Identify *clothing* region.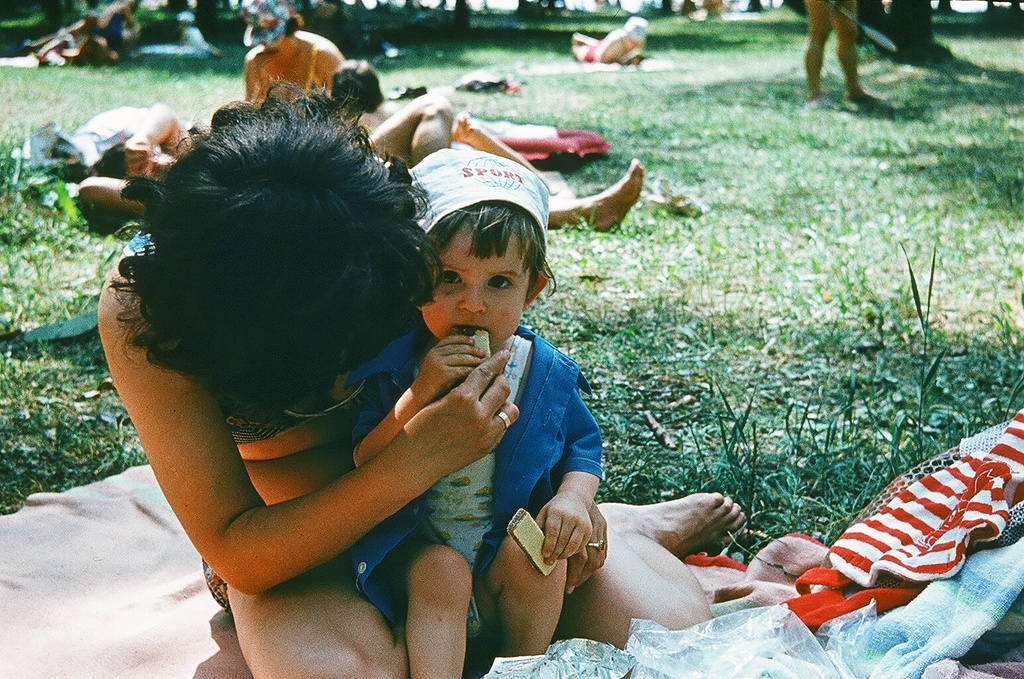
Region: 252/38/324/86.
